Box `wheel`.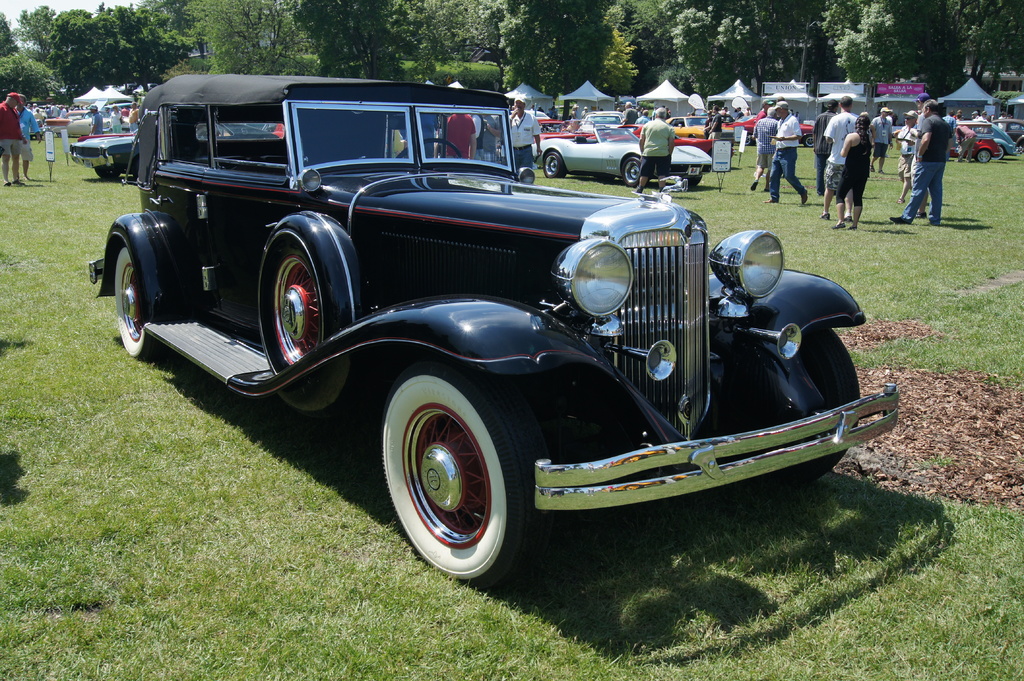
box(543, 152, 566, 177).
